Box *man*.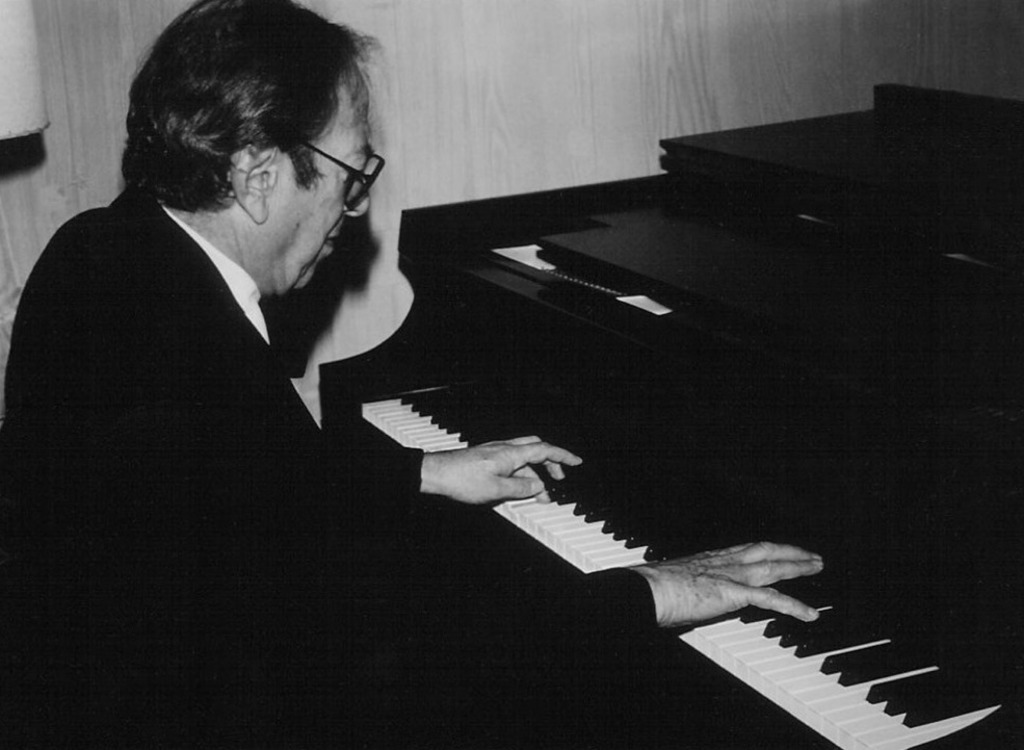
0:0:878:749.
